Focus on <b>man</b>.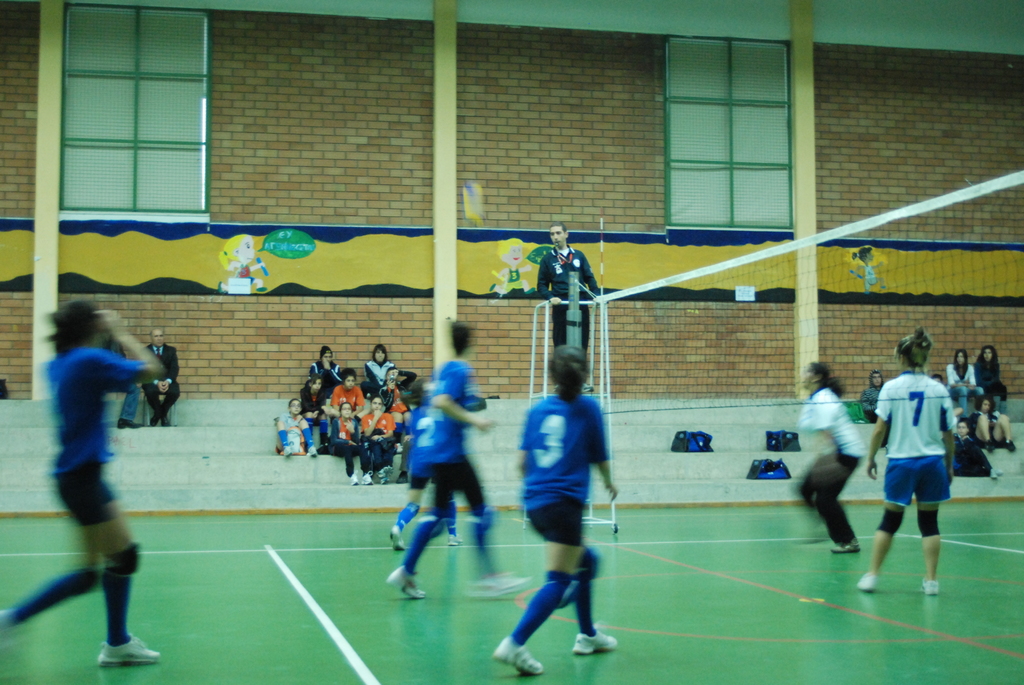
Focused at box(309, 343, 345, 400).
